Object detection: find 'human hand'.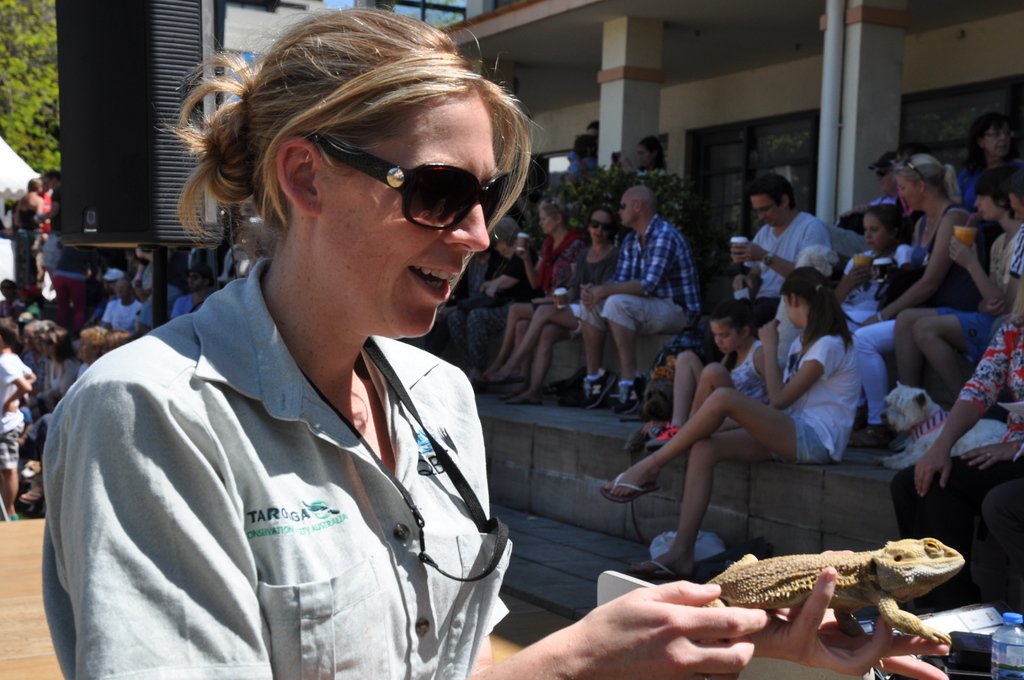
bbox(567, 581, 800, 673).
